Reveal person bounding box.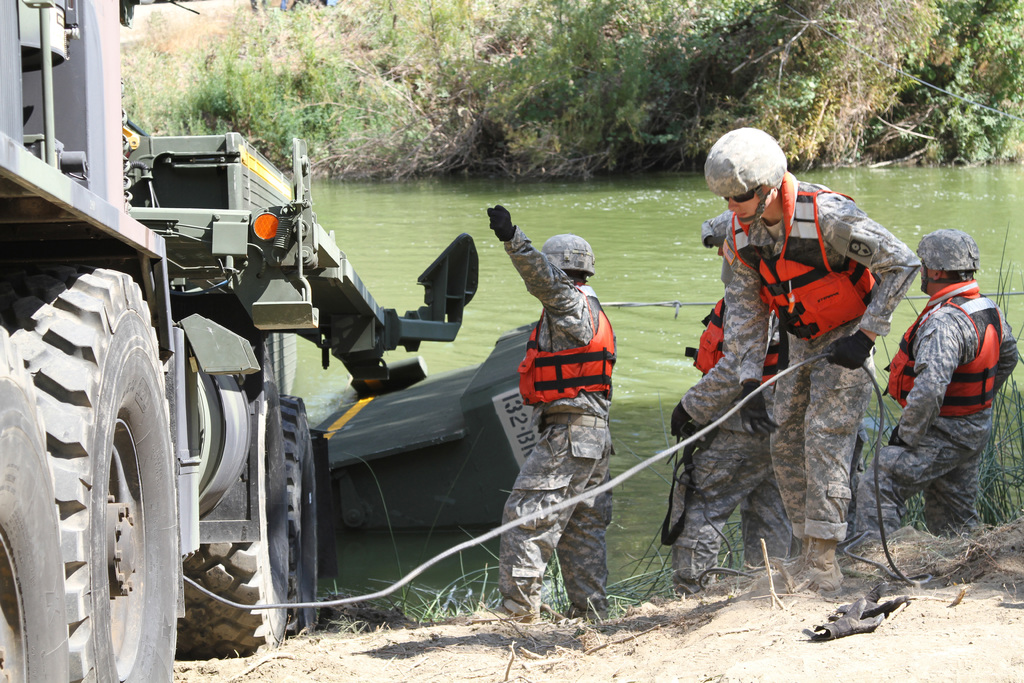
Revealed: locate(485, 202, 616, 620).
